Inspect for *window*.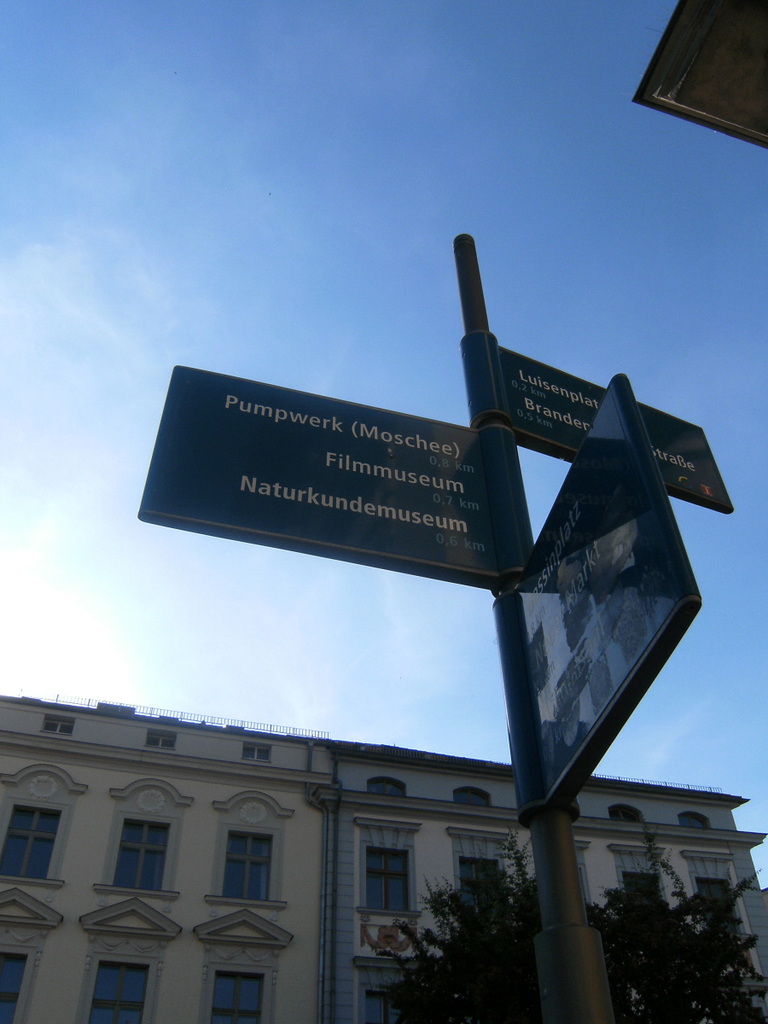
Inspection: <bbox>0, 945, 32, 1023</bbox>.
